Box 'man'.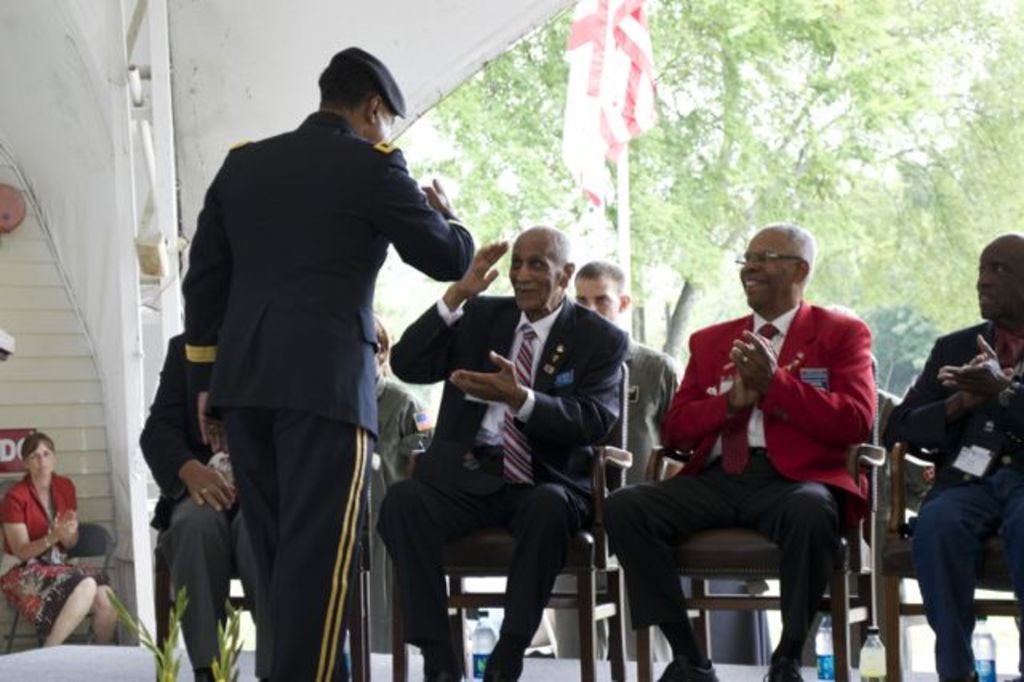
(363,312,430,647).
